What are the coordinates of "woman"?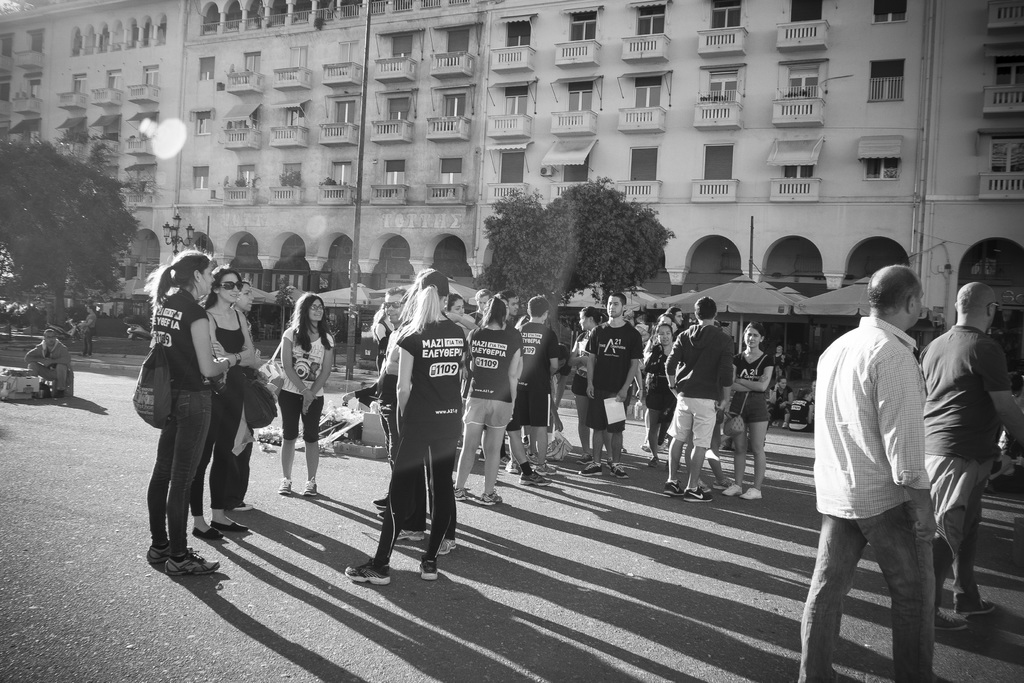
box(345, 267, 468, 577).
